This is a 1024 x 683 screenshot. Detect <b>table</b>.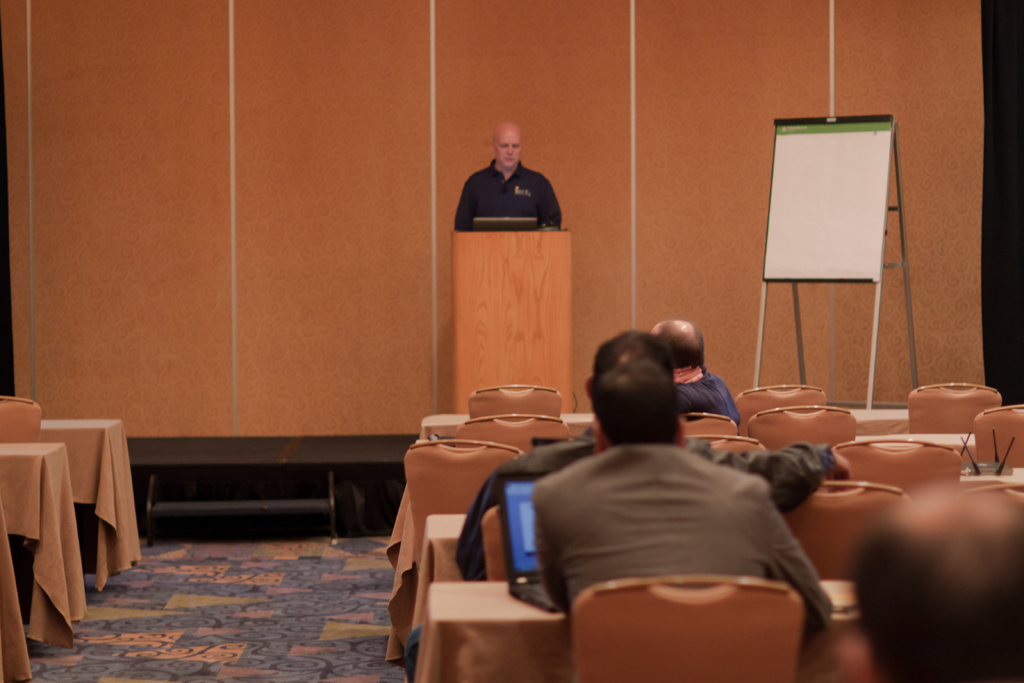
(852, 423, 977, 462).
